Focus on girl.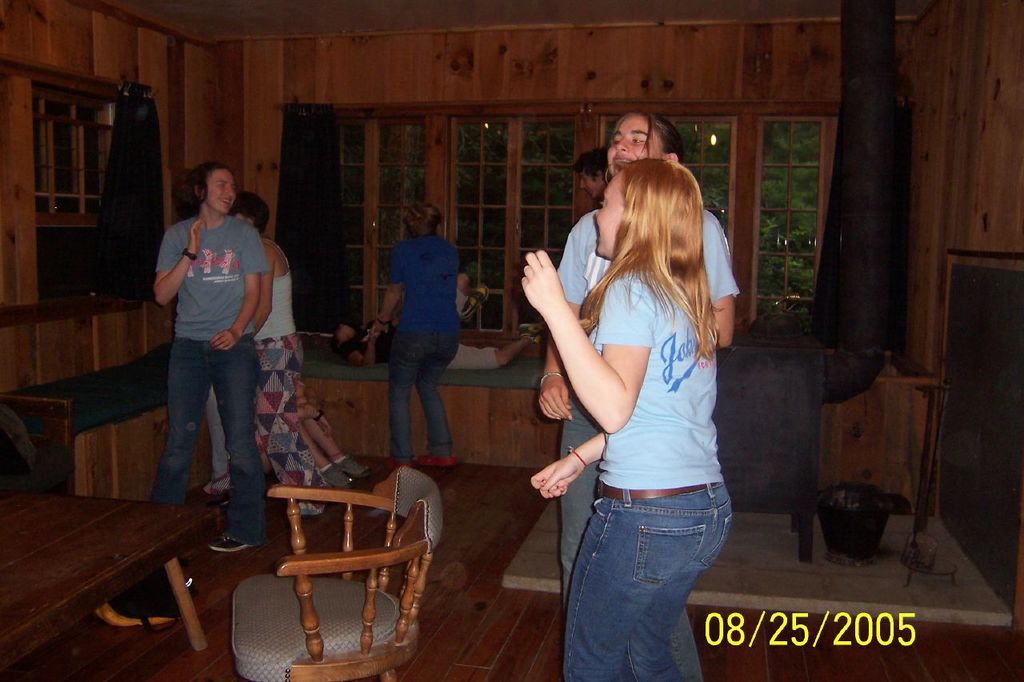
Focused at 542,108,747,680.
